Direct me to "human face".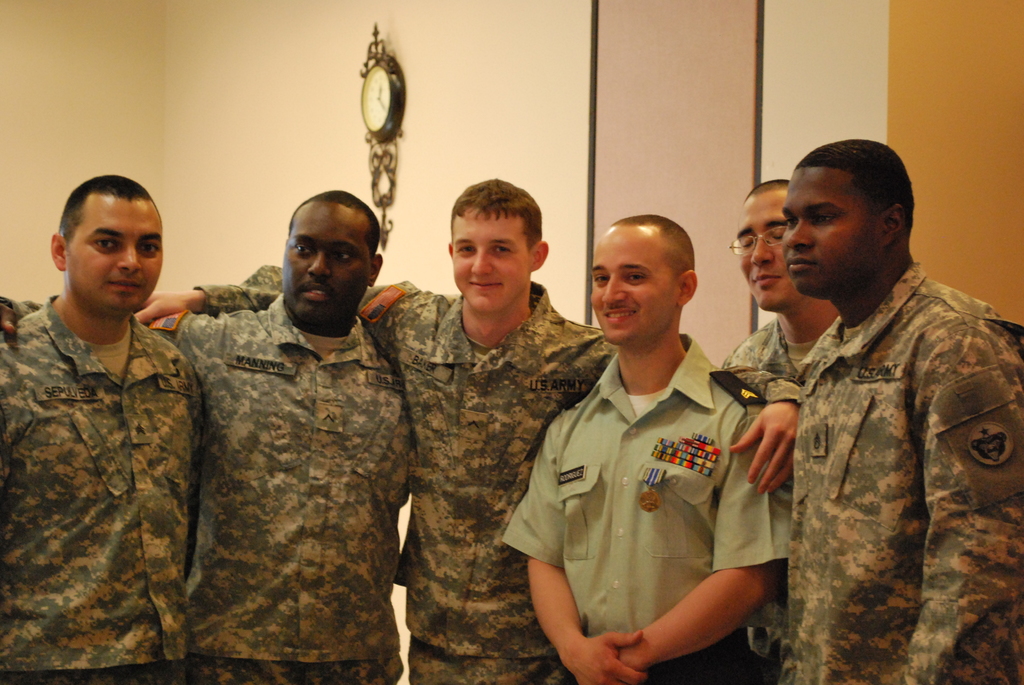
Direction: locate(745, 205, 799, 315).
